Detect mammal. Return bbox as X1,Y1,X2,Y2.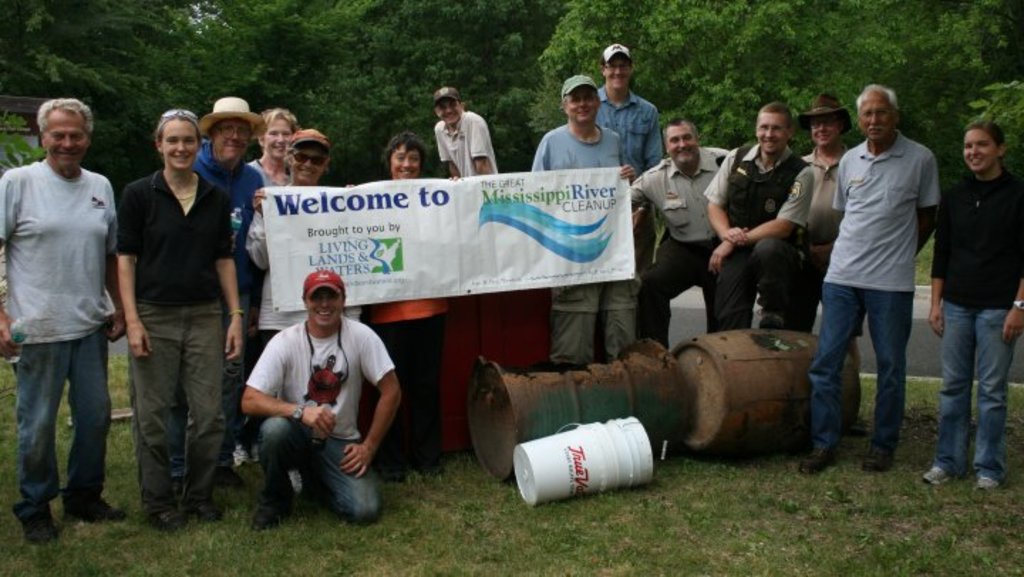
701,98,816,343.
